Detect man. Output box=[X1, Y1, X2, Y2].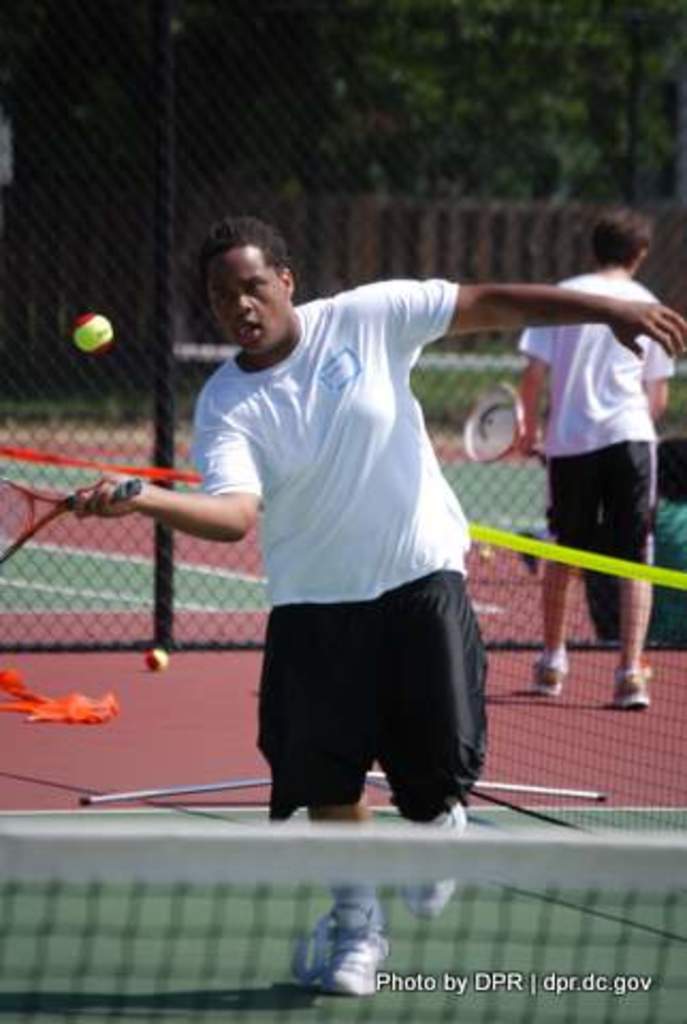
box=[64, 218, 685, 1005].
